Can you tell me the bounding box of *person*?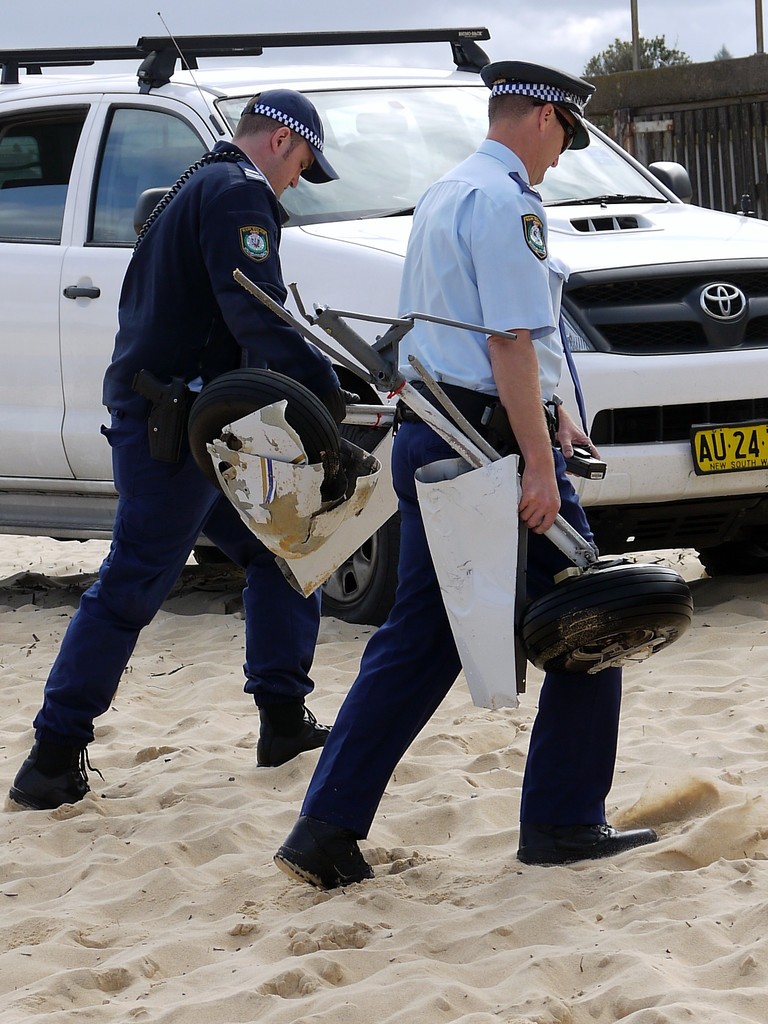
(left=81, top=62, right=335, bottom=783).
